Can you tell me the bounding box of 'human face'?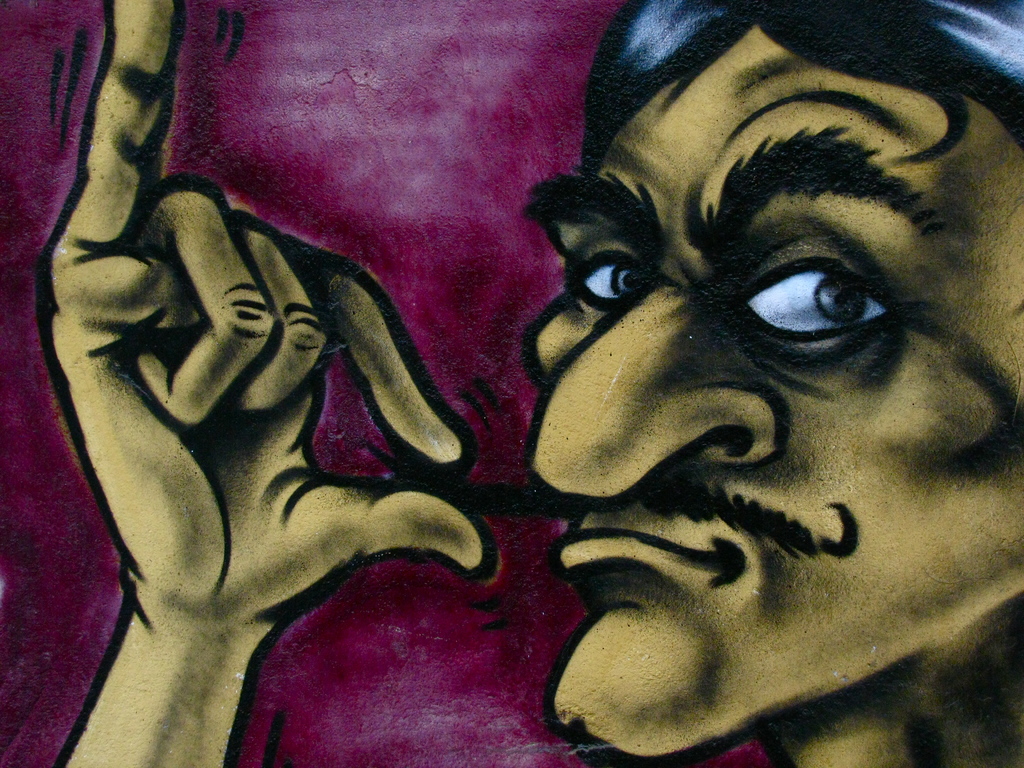
[527,27,1023,761].
